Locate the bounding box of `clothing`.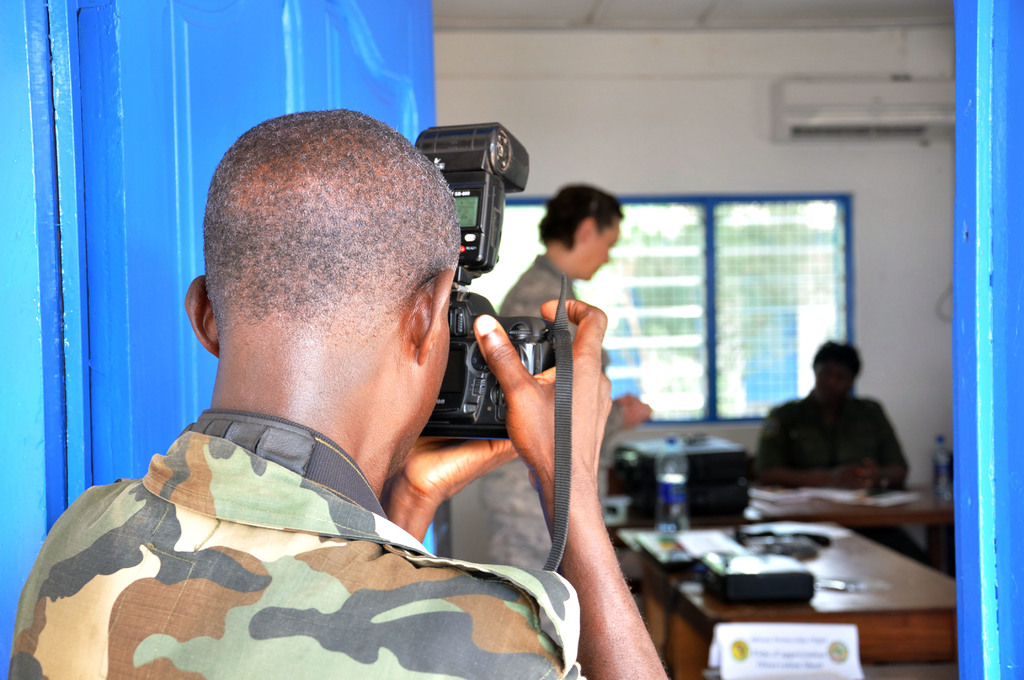
Bounding box: (left=8, top=409, right=586, bottom=679).
